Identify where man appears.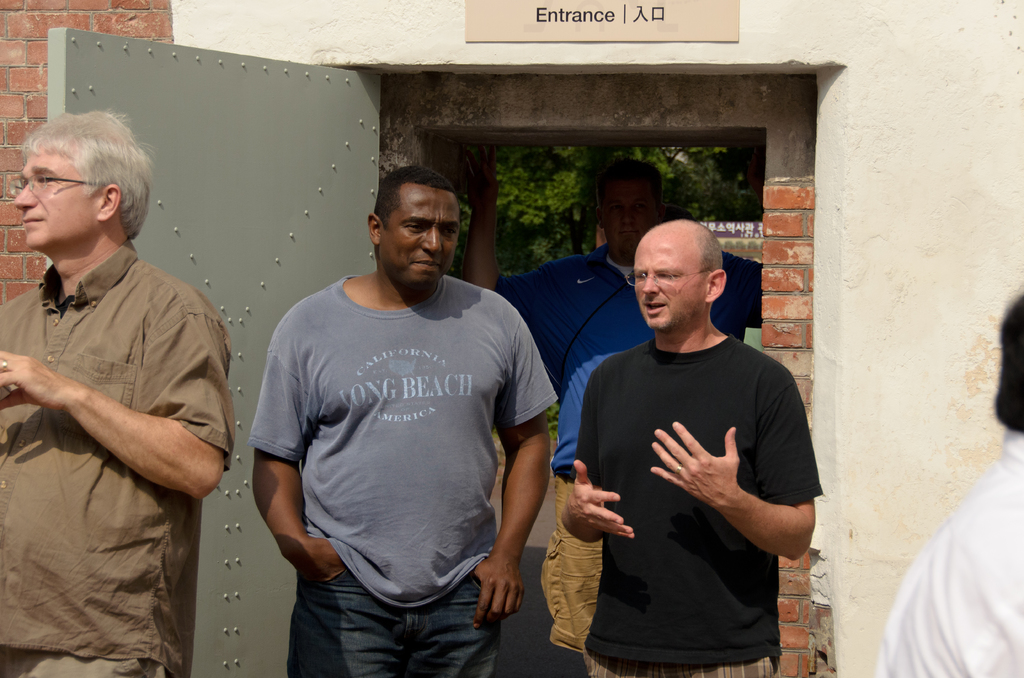
Appears at rect(0, 108, 249, 677).
